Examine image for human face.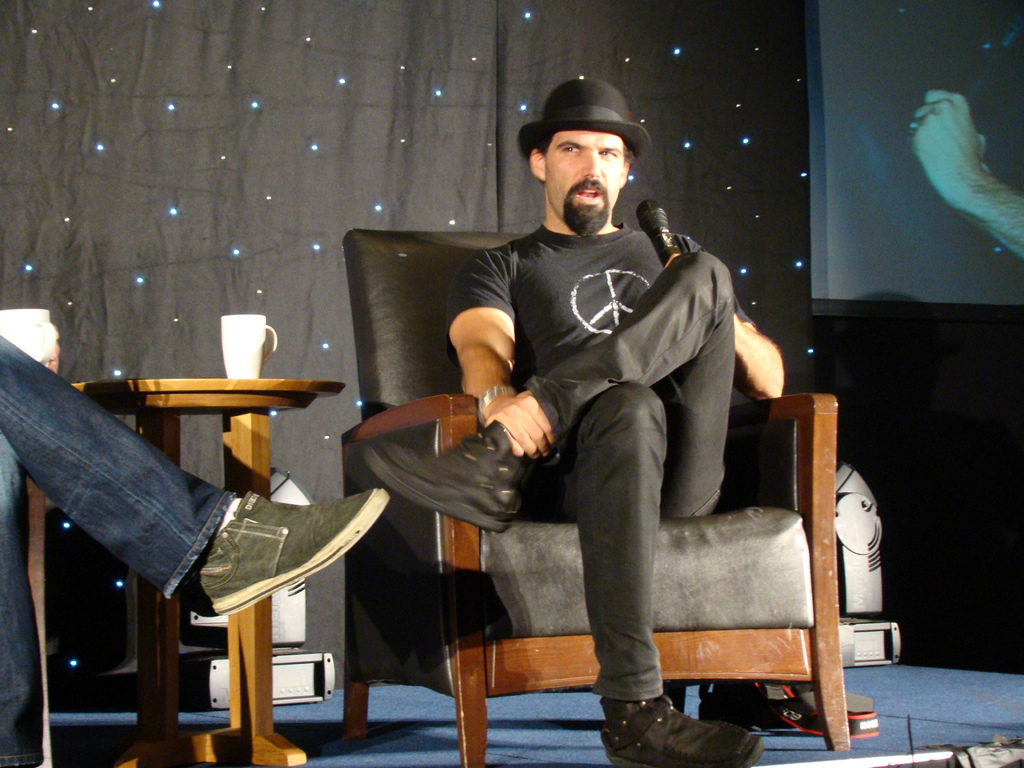
Examination result: detection(543, 135, 627, 236).
